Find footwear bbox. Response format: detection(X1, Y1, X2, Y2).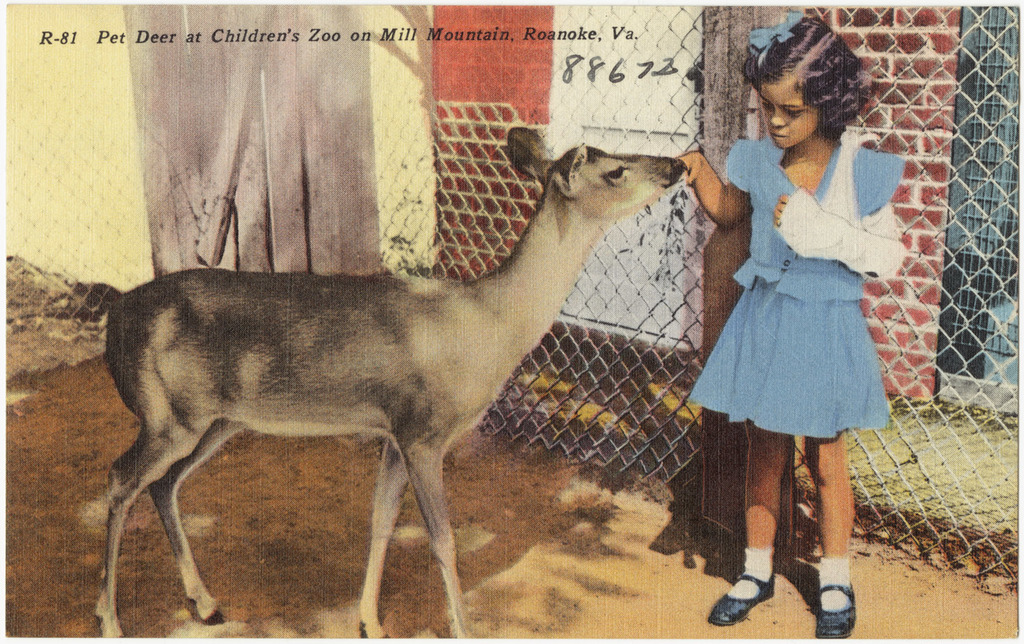
detection(814, 589, 864, 643).
